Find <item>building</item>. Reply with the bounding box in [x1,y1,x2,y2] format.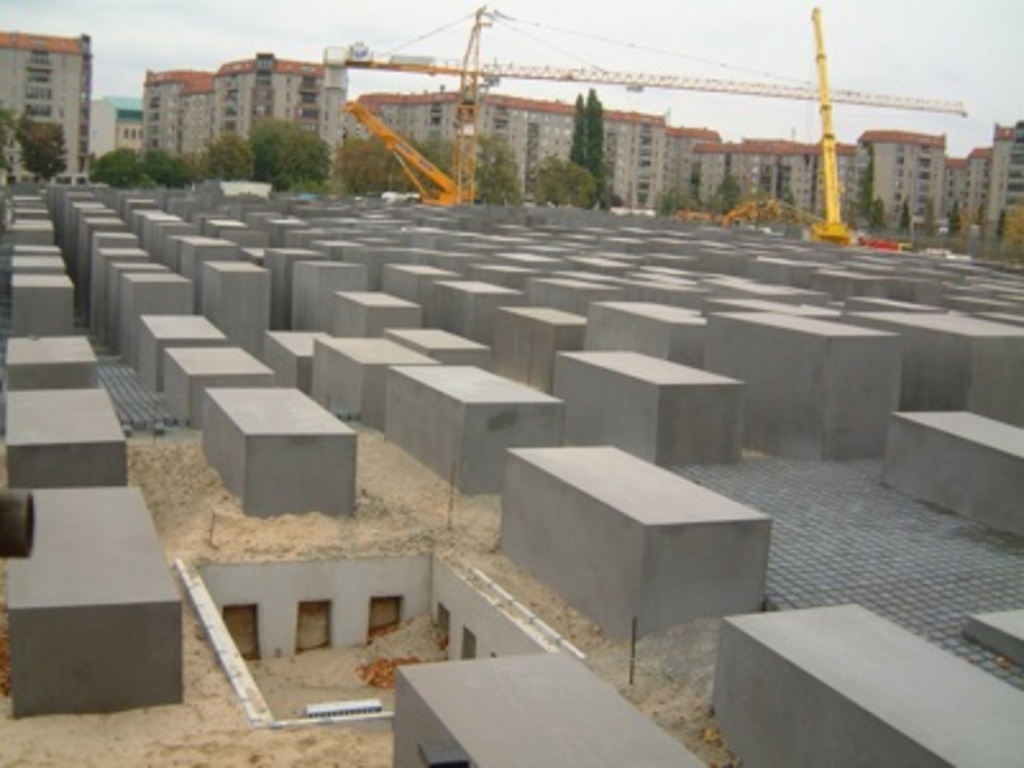
[863,115,950,230].
